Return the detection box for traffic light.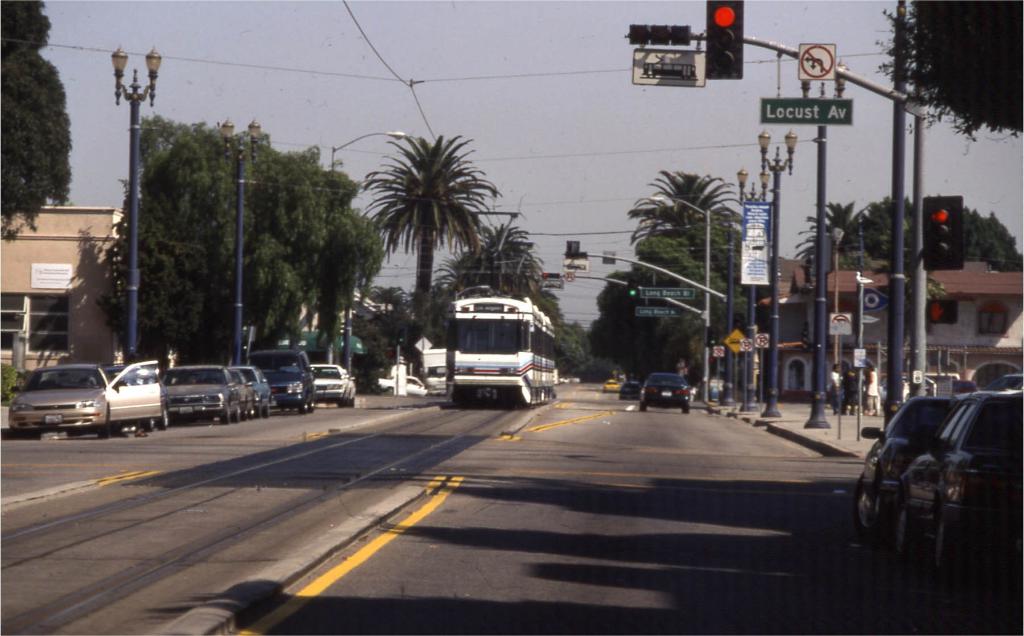
Rect(630, 24, 691, 44).
